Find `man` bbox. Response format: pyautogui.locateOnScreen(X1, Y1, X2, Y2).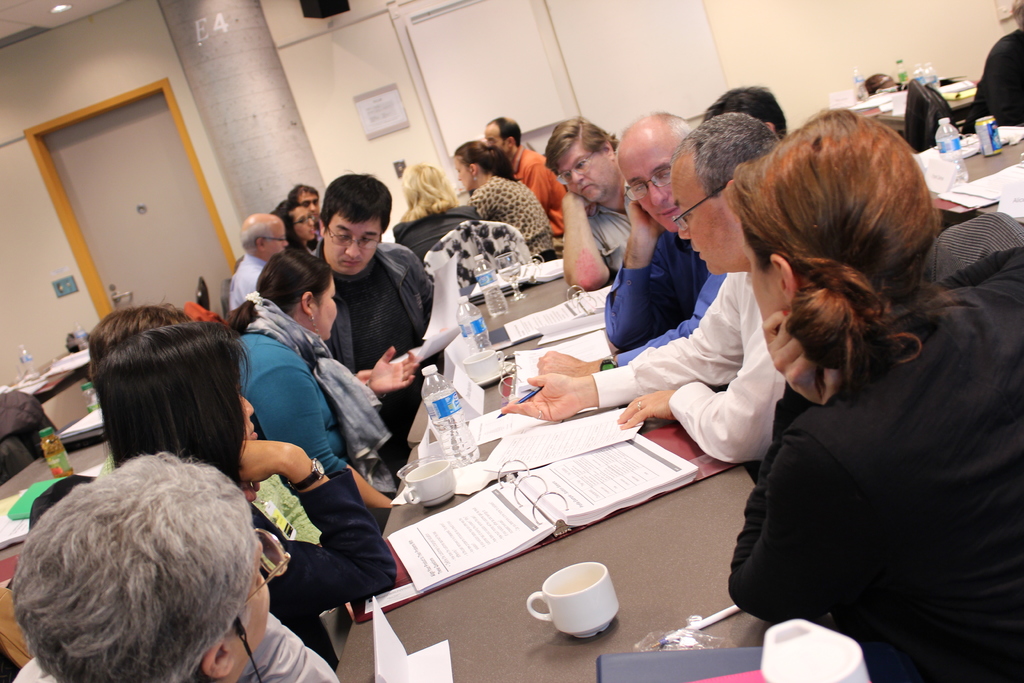
pyautogui.locateOnScreen(698, 83, 792, 145).
